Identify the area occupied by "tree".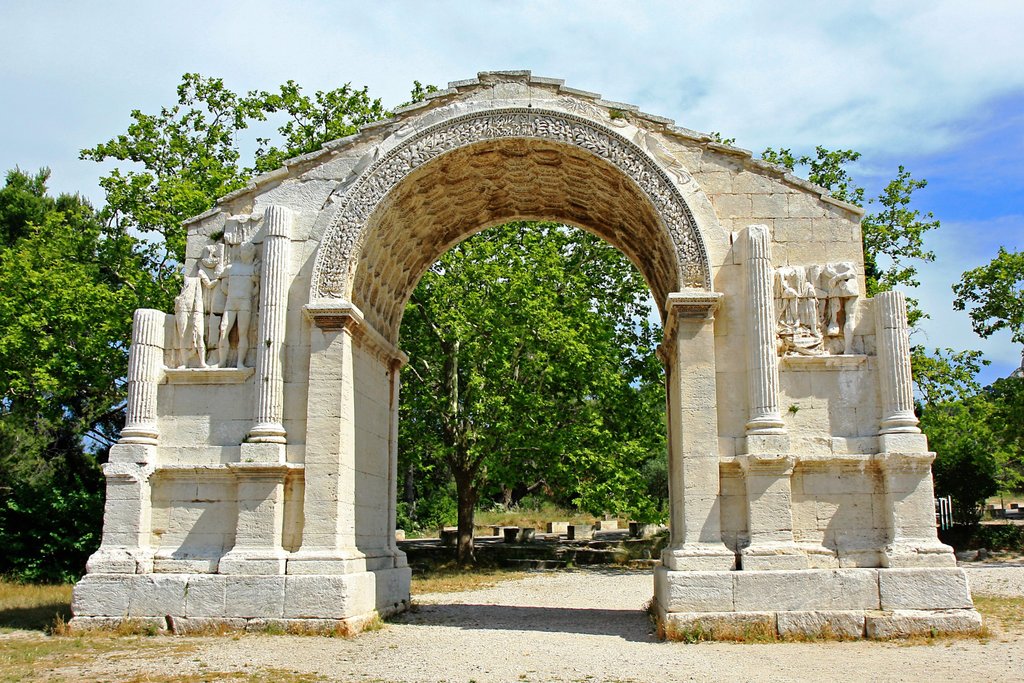
Area: detection(0, 157, 181, 598).
